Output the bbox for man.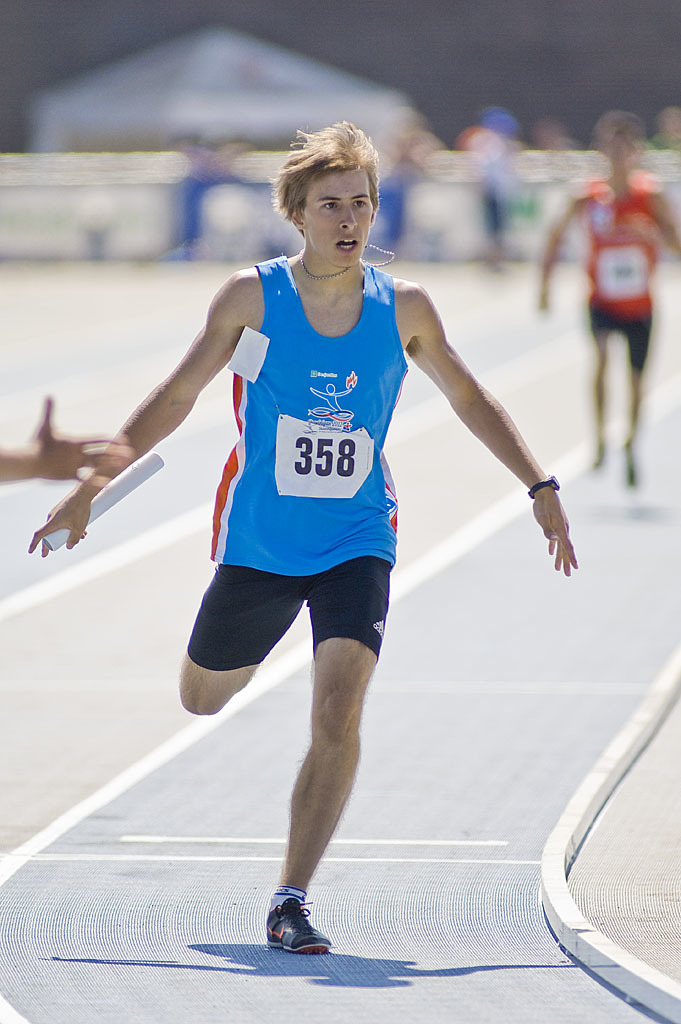
[25,120,586,960].
